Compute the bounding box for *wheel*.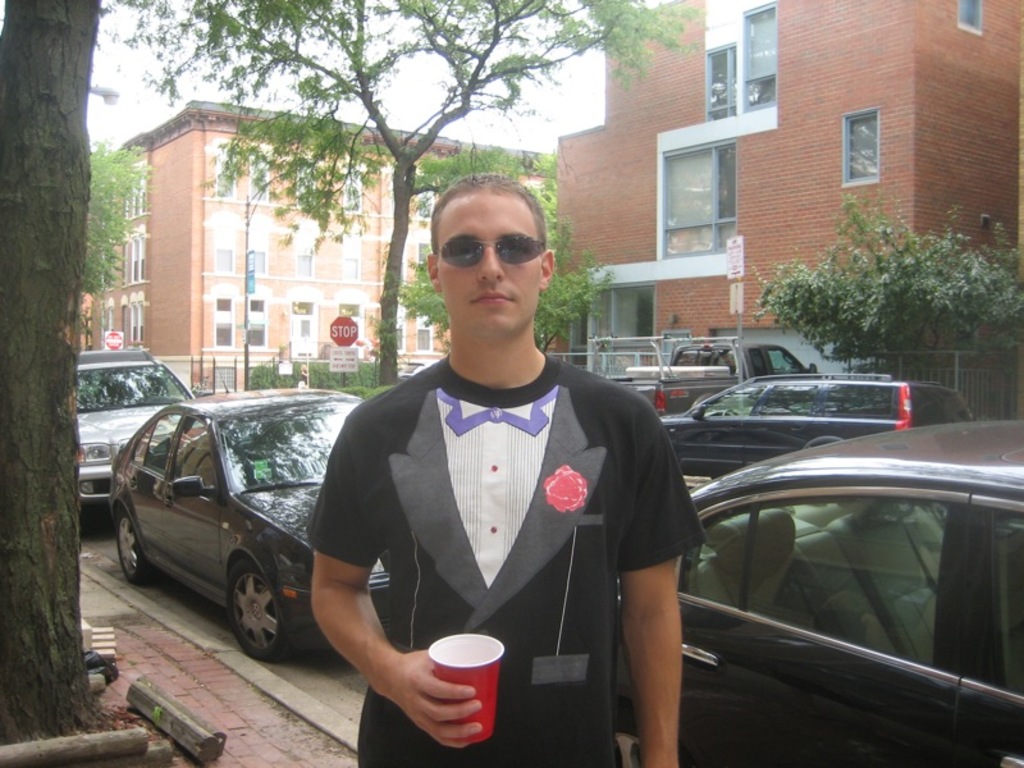
228/562/284/668.
